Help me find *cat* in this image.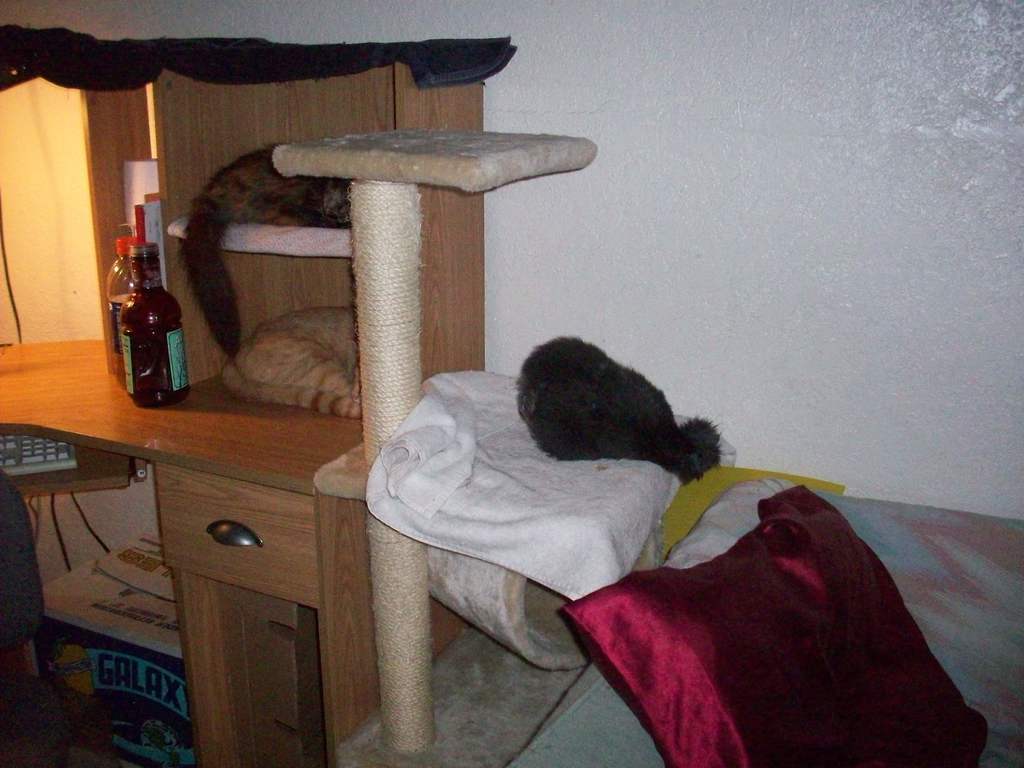
Found it: select_region(175, 138, 353, 360).
